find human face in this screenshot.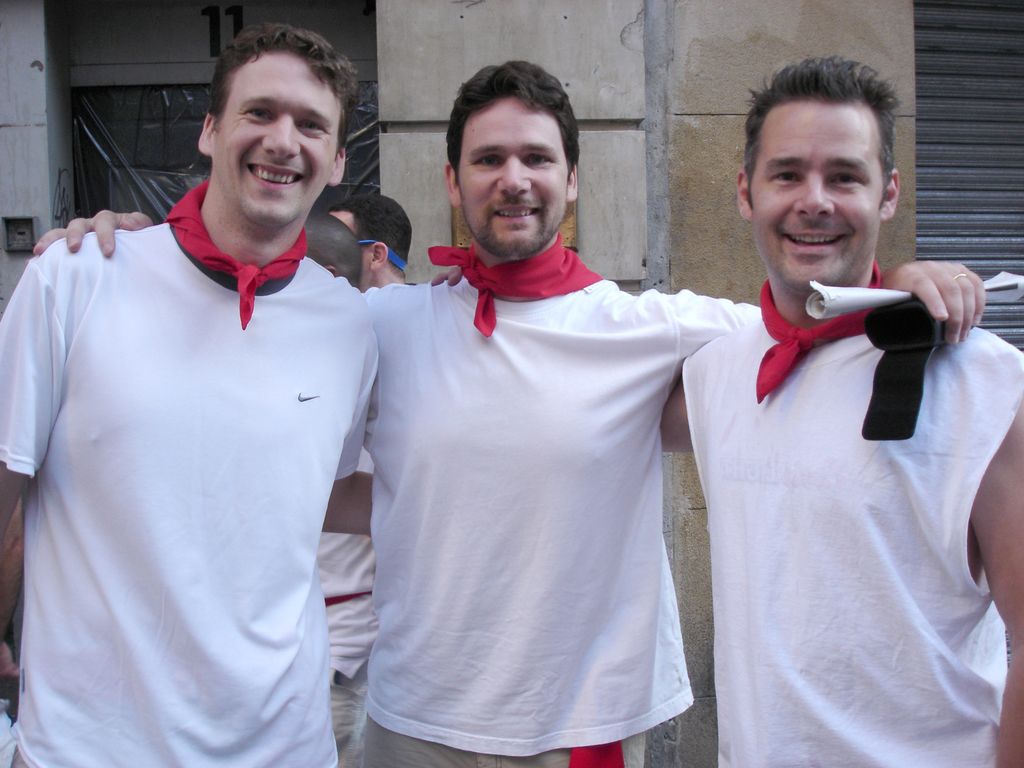
The bounding box for human face is box=[217, 54, 337, 224].
